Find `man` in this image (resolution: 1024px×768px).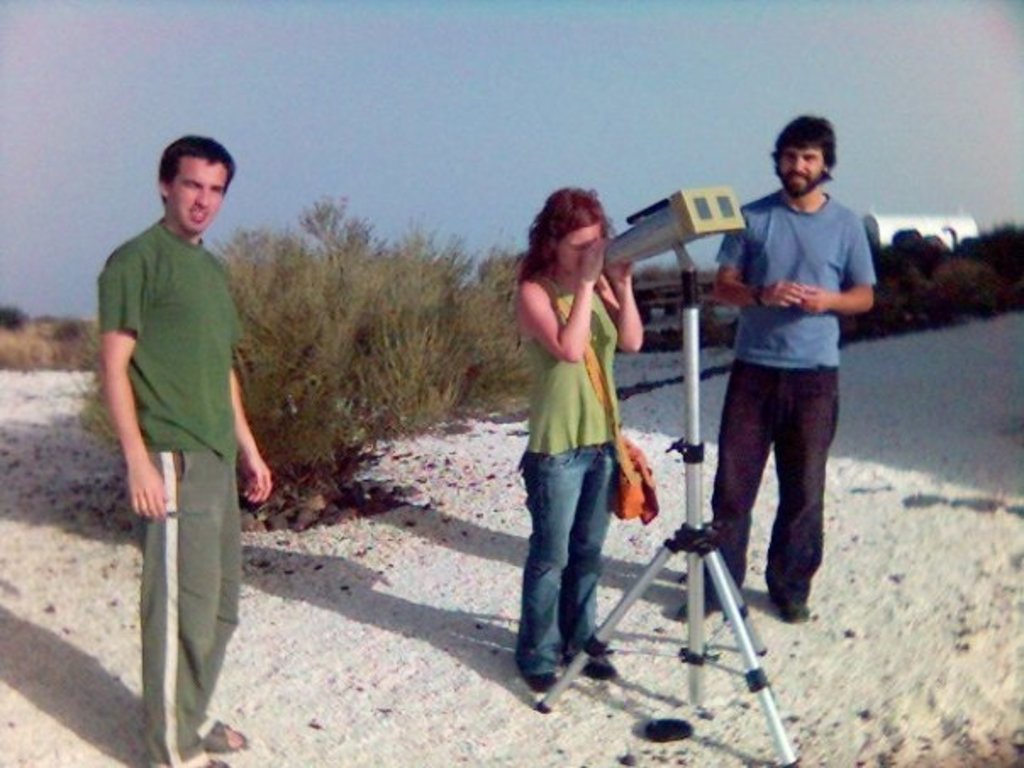
[671, 112, 880, 622].
